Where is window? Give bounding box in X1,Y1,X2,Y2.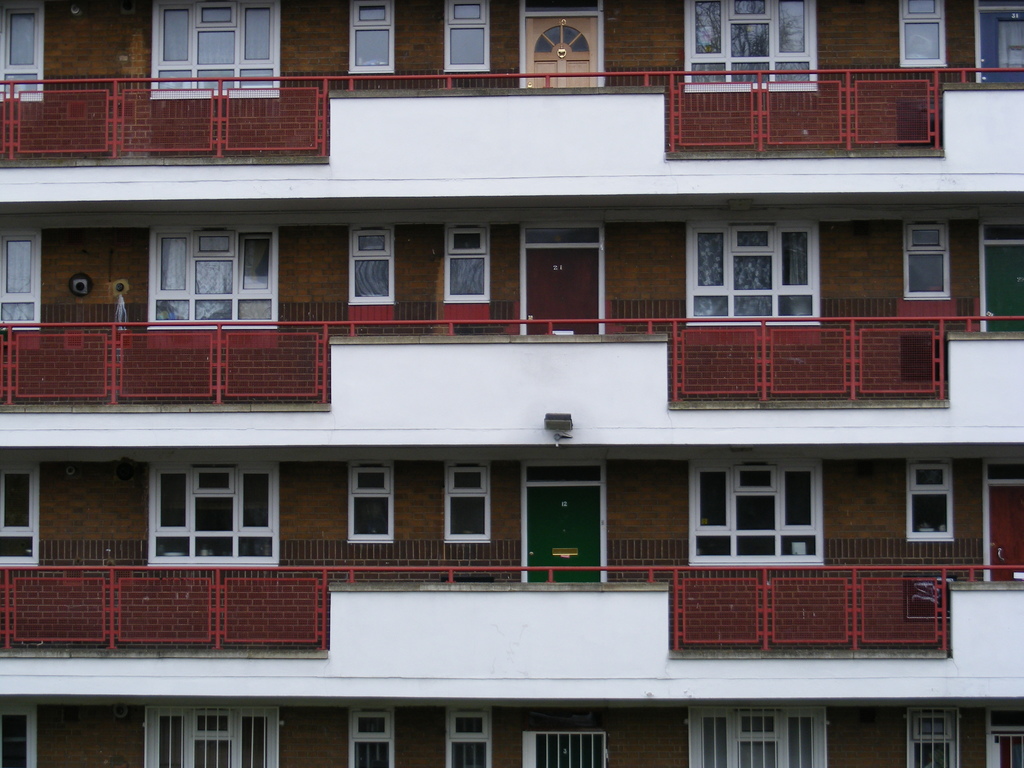
346,704,392,767.
